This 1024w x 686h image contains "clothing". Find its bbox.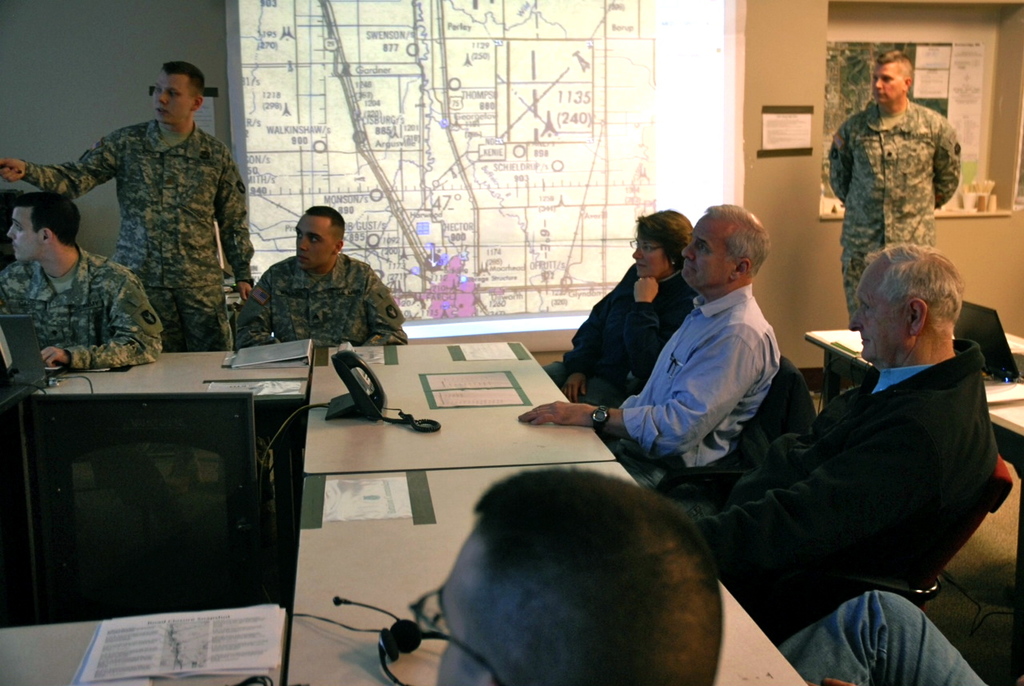
{"left": 657, "top": 334, "right": 1000, "bottom": 644}.
